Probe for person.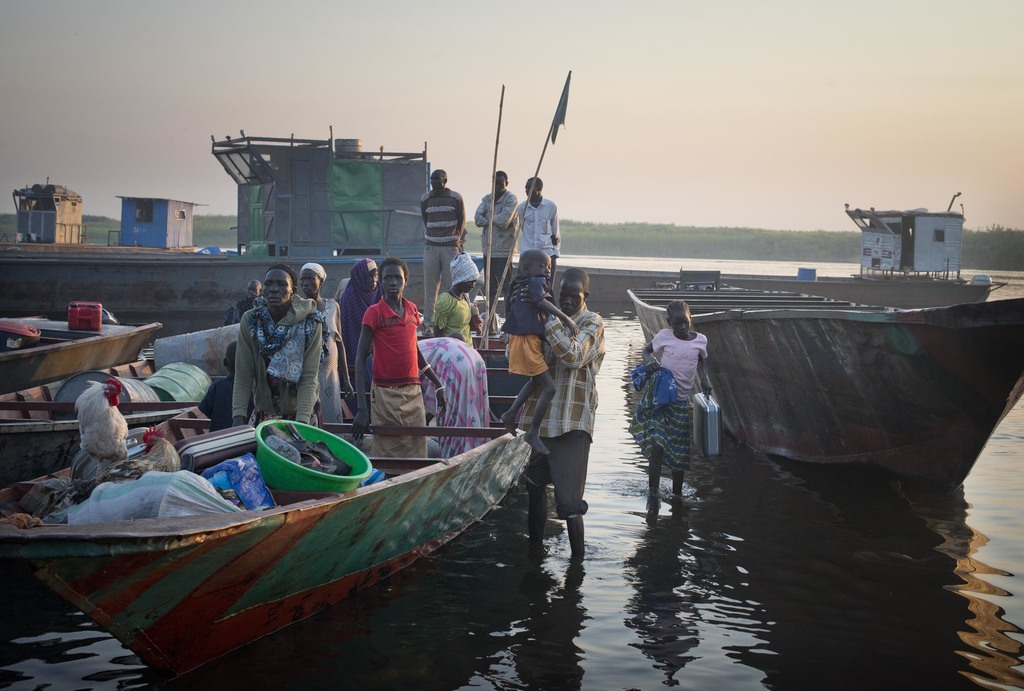
Probe result: box(235, 263, 330, 428).
